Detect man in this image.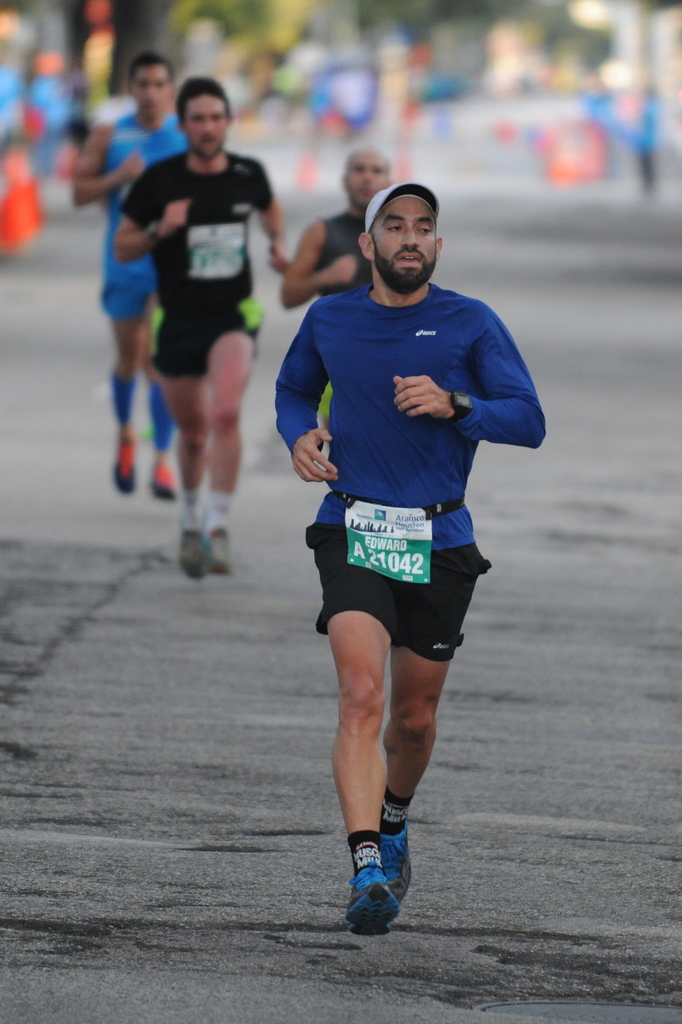
Detection: l=116, t=76, r=289, b=582.
